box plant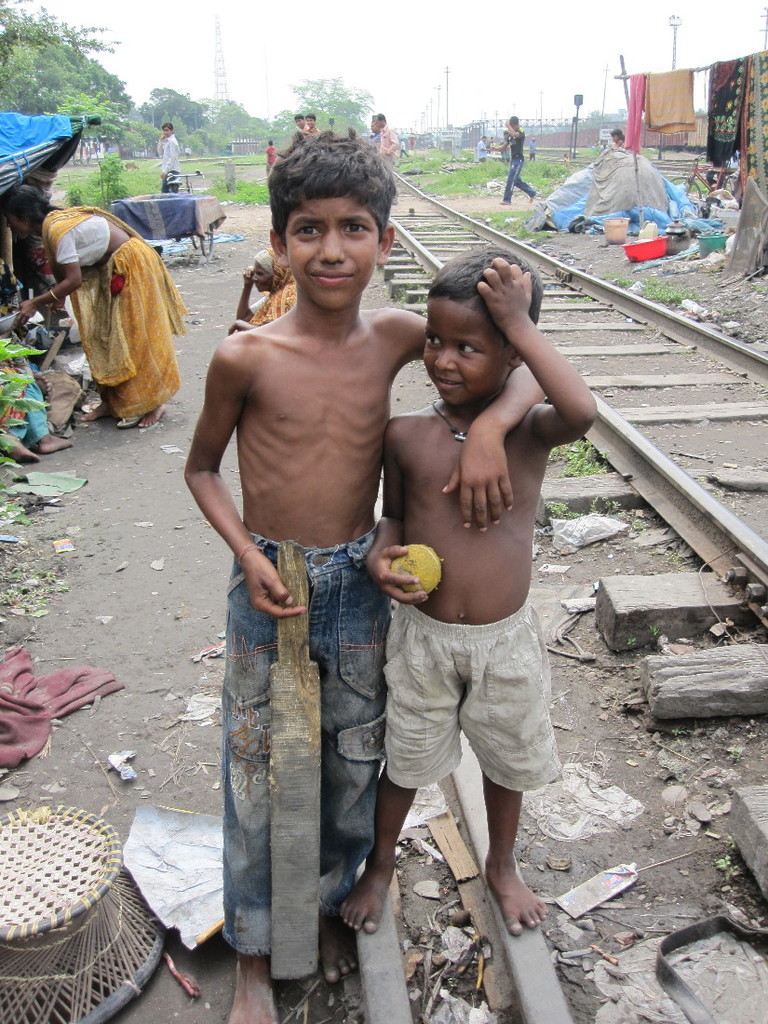
region(583, 500, 596, 516)
